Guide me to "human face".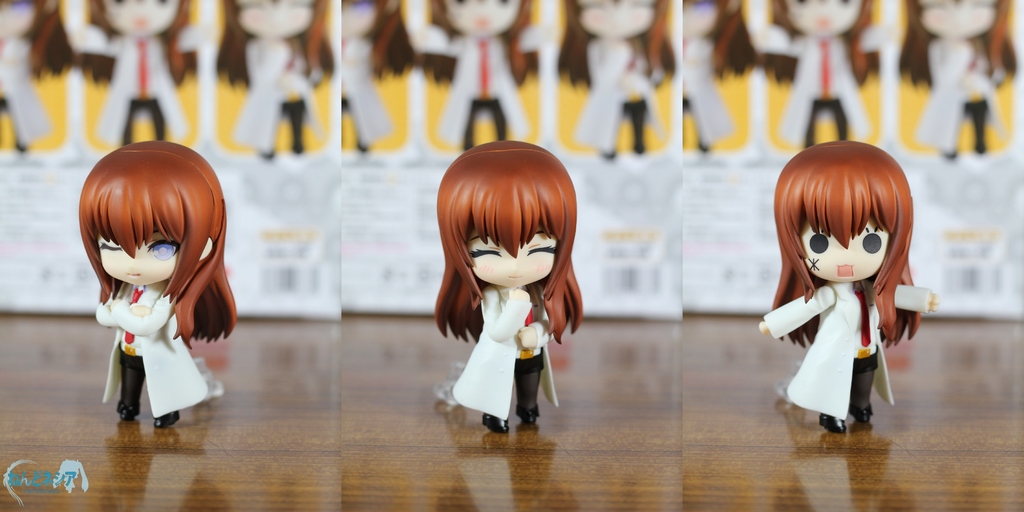
Guidance: region(101, 233, 180, 288).
